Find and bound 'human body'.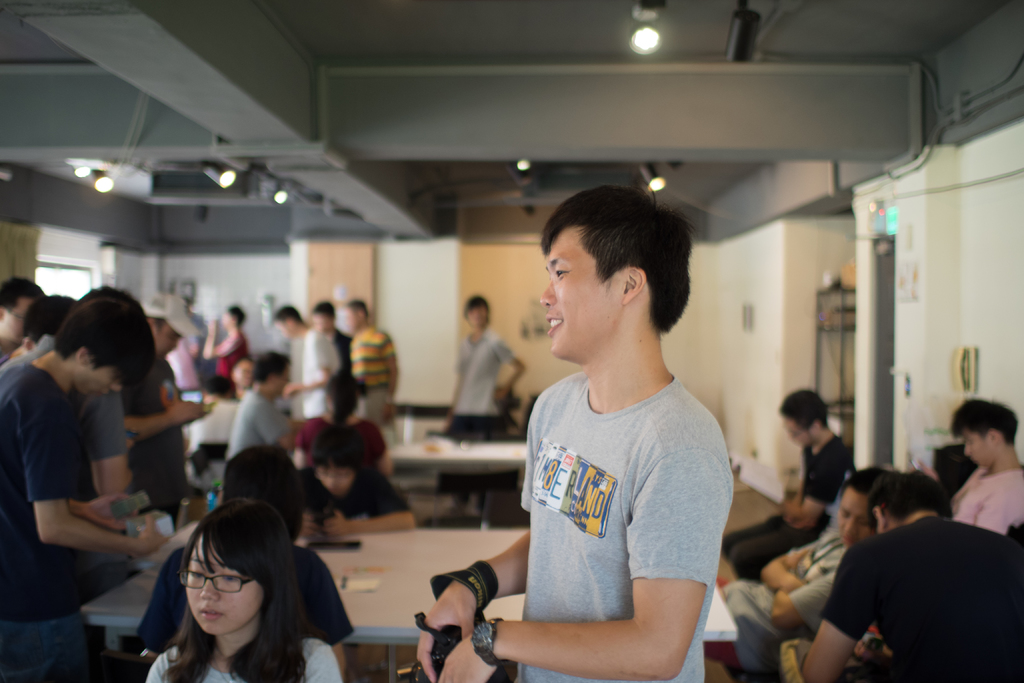
Bound: 296,428,417,552.
